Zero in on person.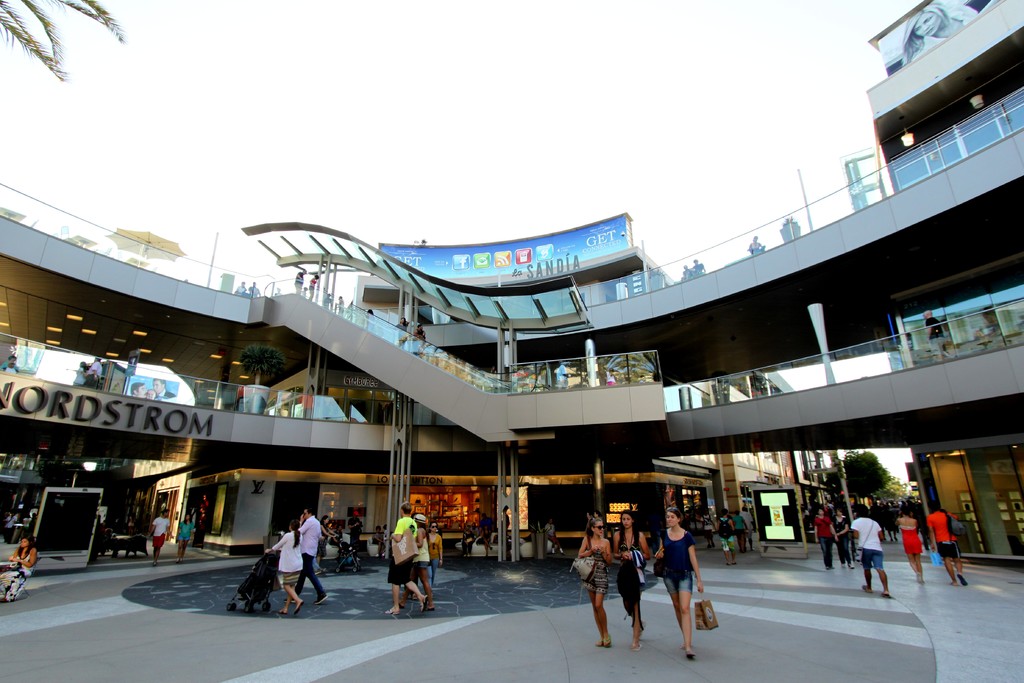
Zeroed in: locate(568, 509, 612, 648).
